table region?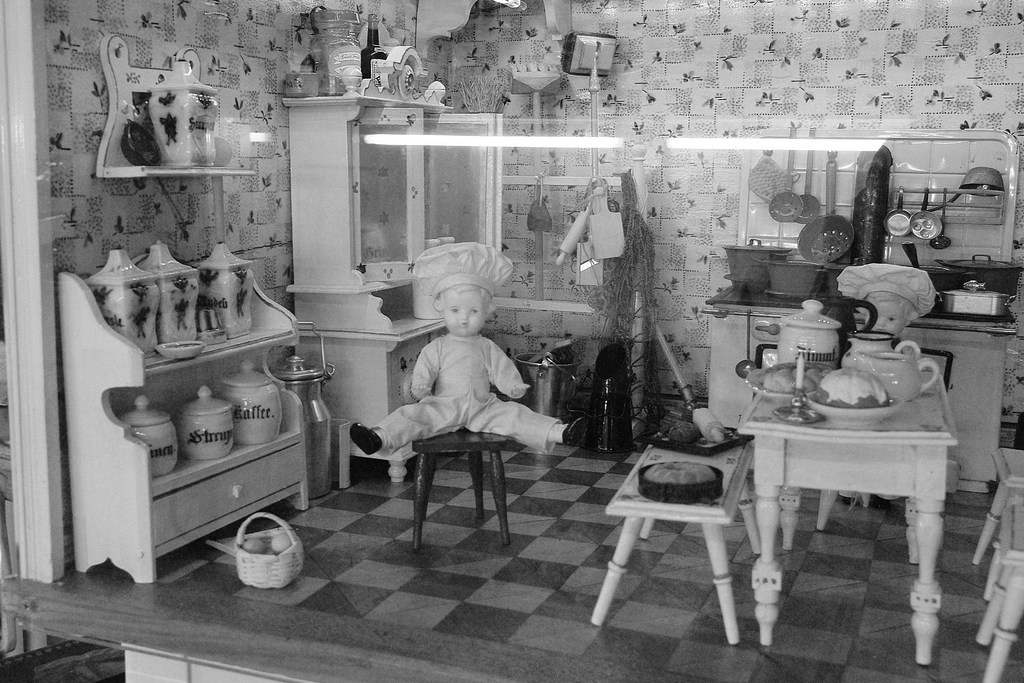
739 381 977 625
